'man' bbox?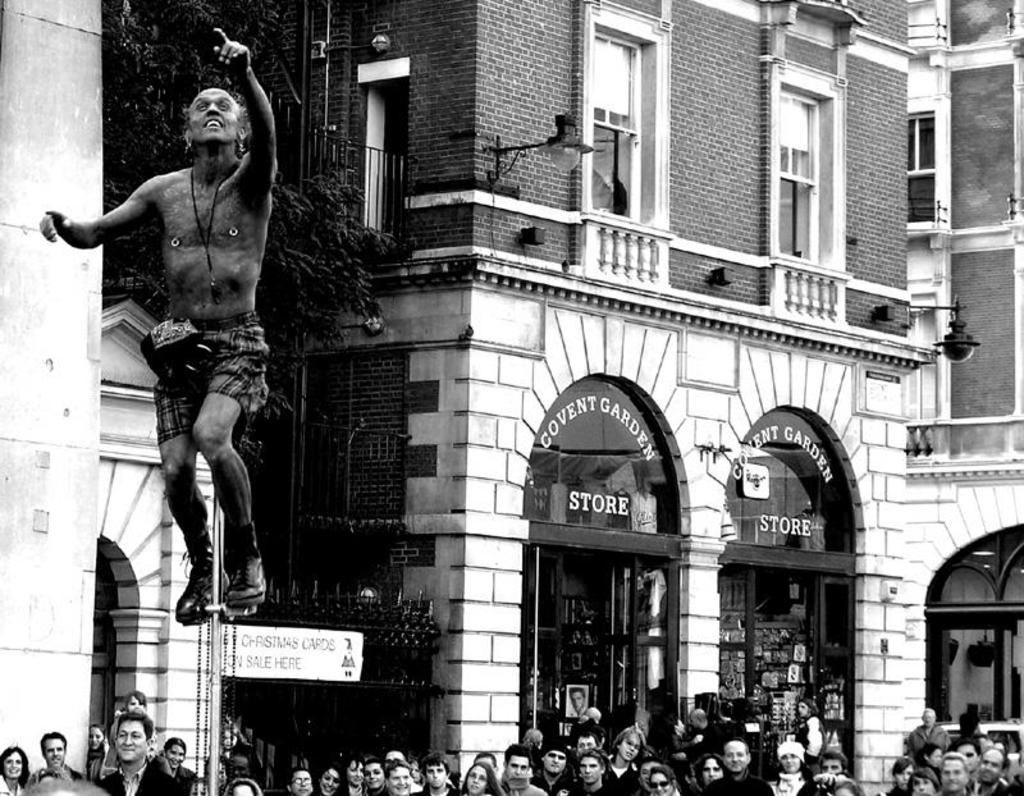
[x1=531, y1=742, x2=570, y2=795]
